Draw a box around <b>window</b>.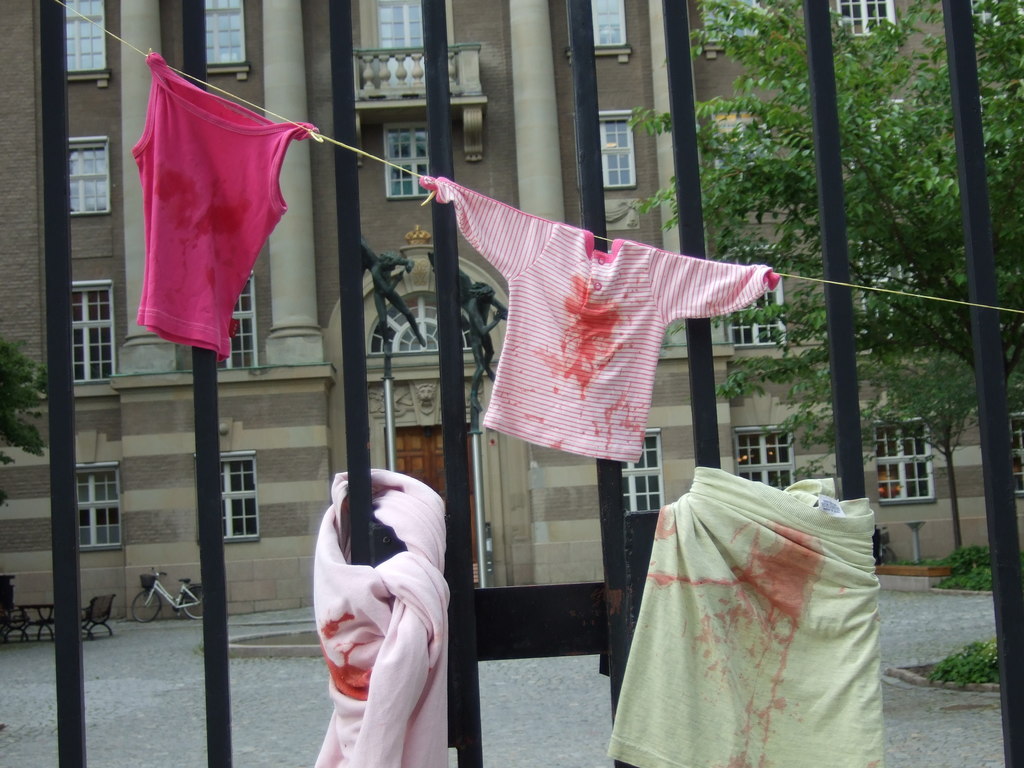
(x1=578, y1=111, x2=635, y2=191).
